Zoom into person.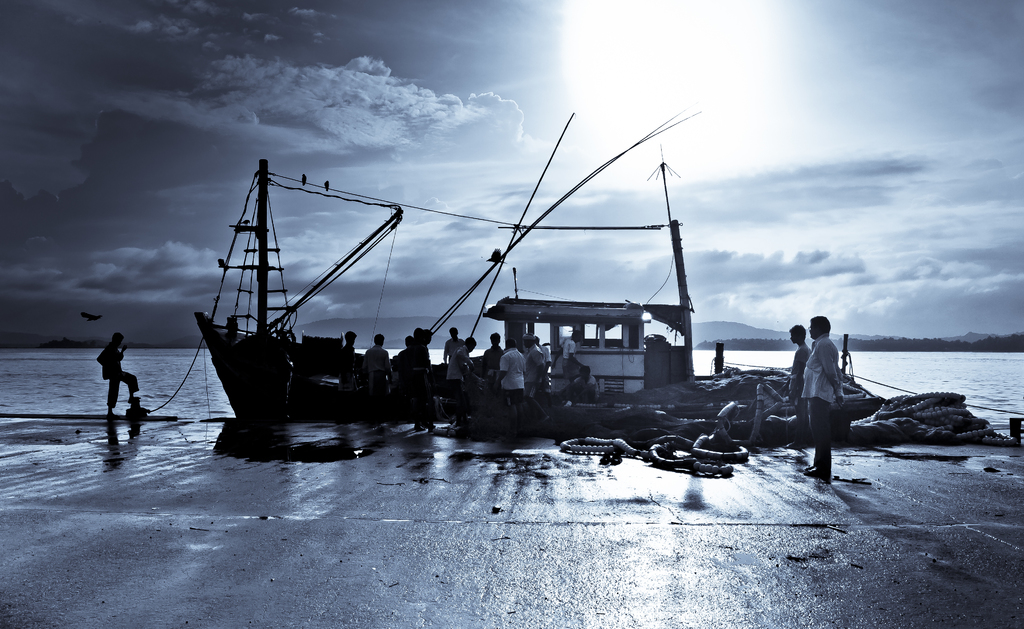
Zoom target: bbox(785, 319, 815, 445).
